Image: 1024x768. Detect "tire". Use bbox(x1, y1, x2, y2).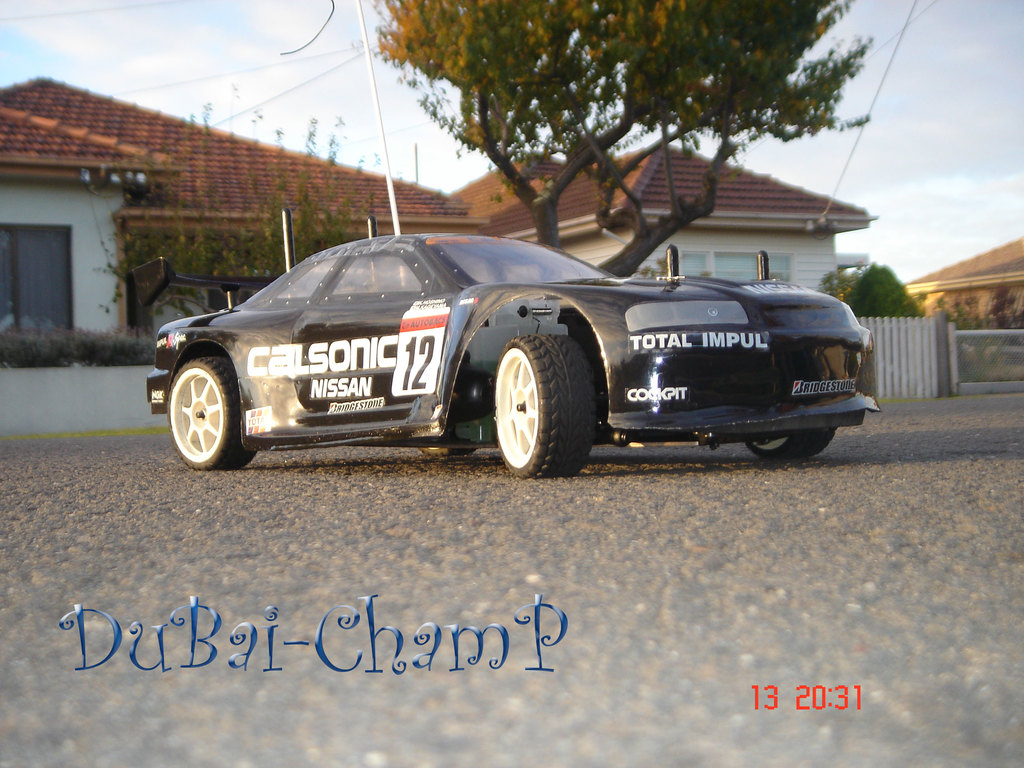
bbox(492, 332, 597, 477).
